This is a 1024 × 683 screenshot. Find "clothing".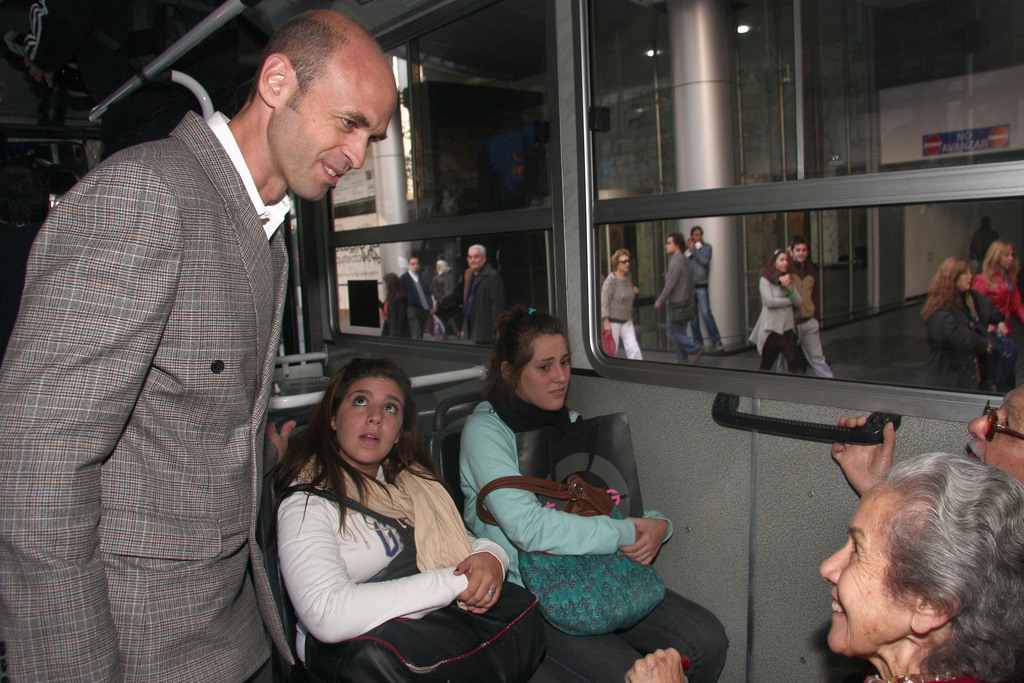
Bounding box: BBox(433, 264, 452, 335).
